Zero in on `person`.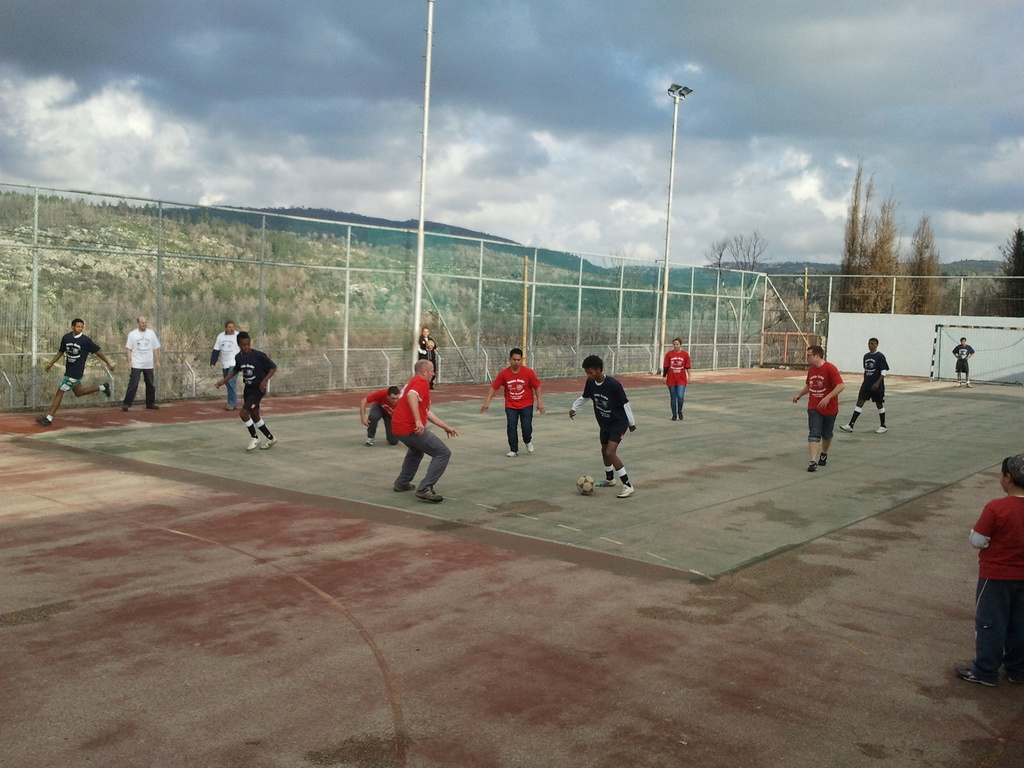
Zeroed in: [953,333,974,387].
